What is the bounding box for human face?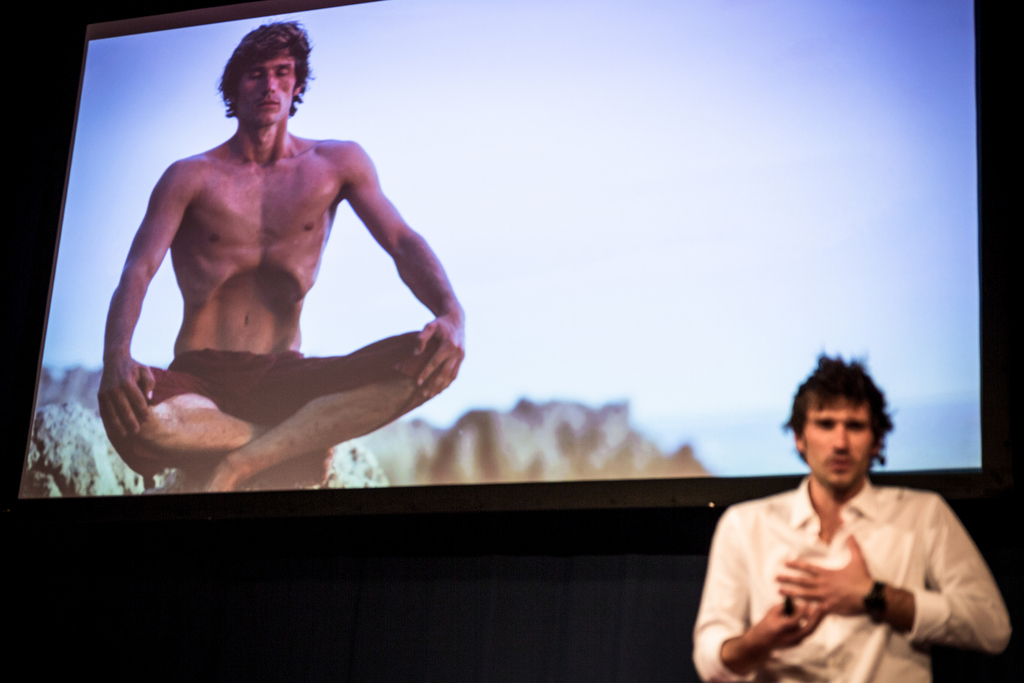
(231, 53, 294, 122).
